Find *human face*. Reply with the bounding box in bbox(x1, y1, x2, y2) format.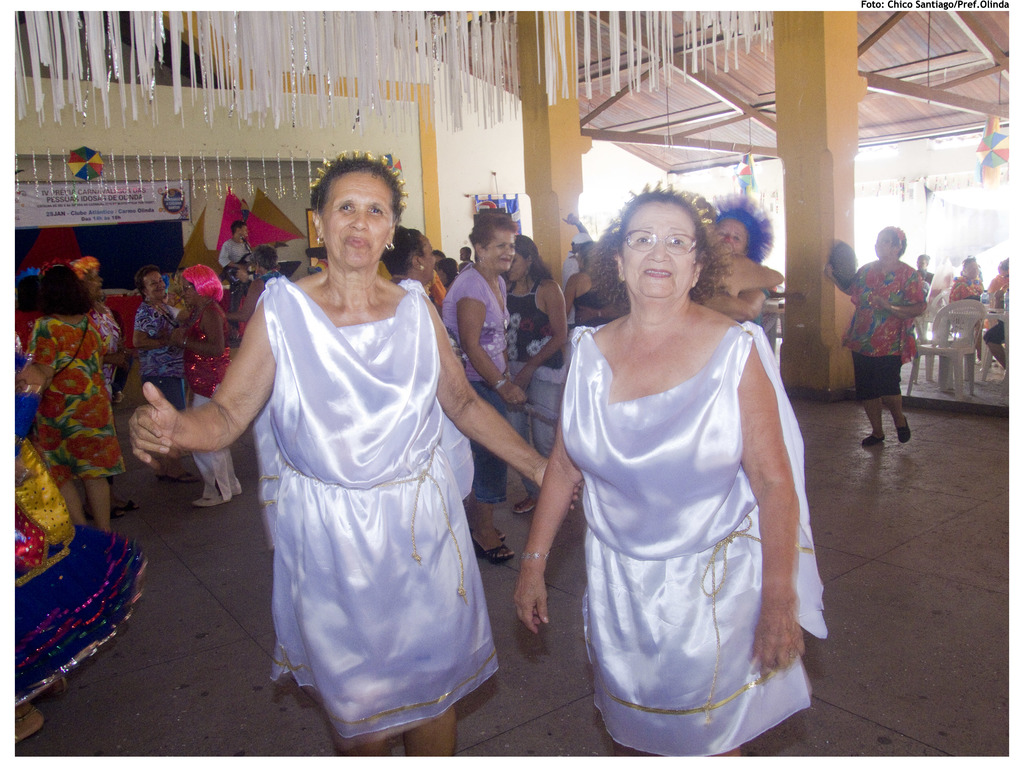
bbox(506, 250, 527, 278).
